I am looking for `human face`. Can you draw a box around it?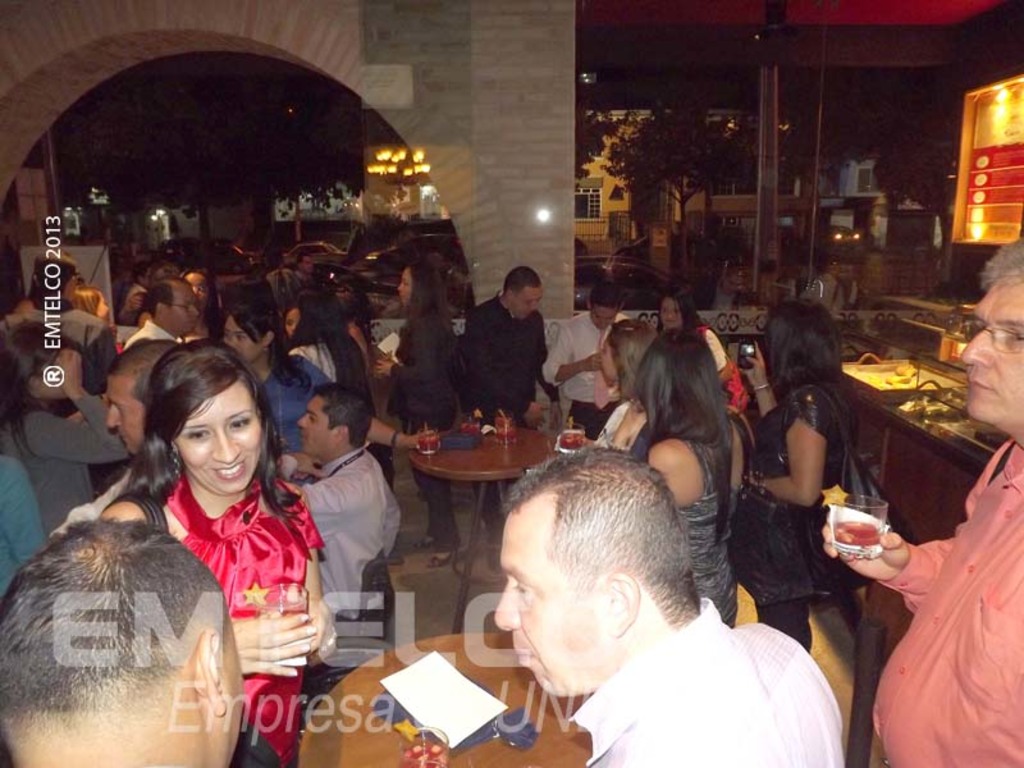
Sure, the bounding box is 102:378:151:454.
